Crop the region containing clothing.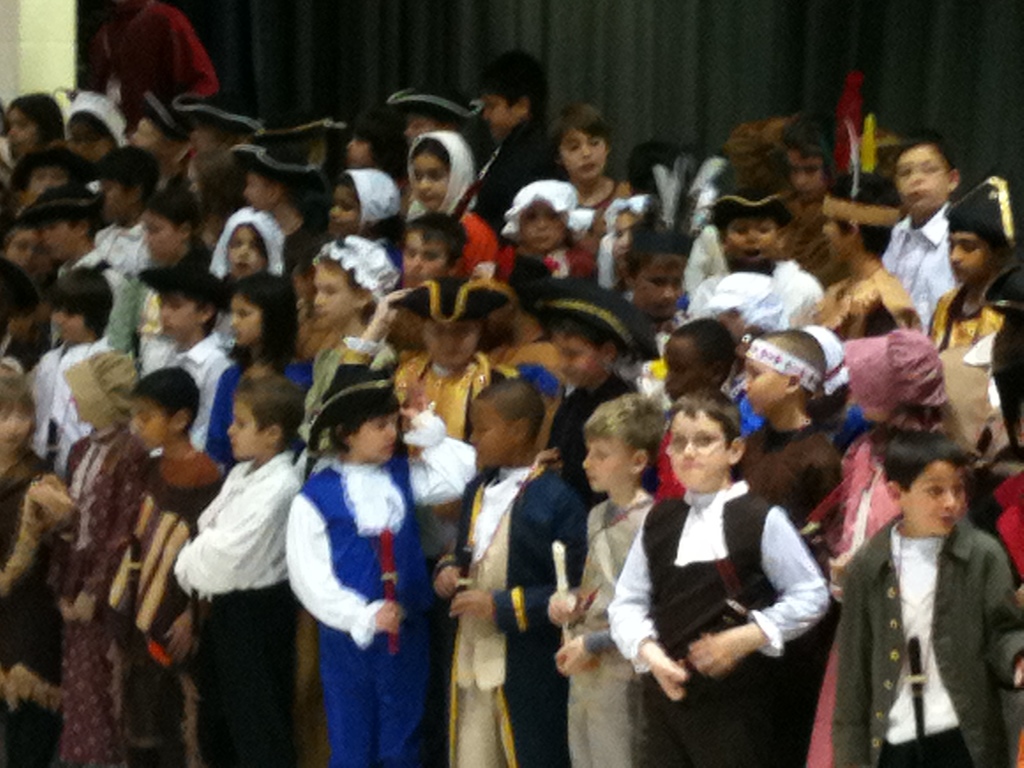
Crop region: rect(209, 354, 314, 458).
